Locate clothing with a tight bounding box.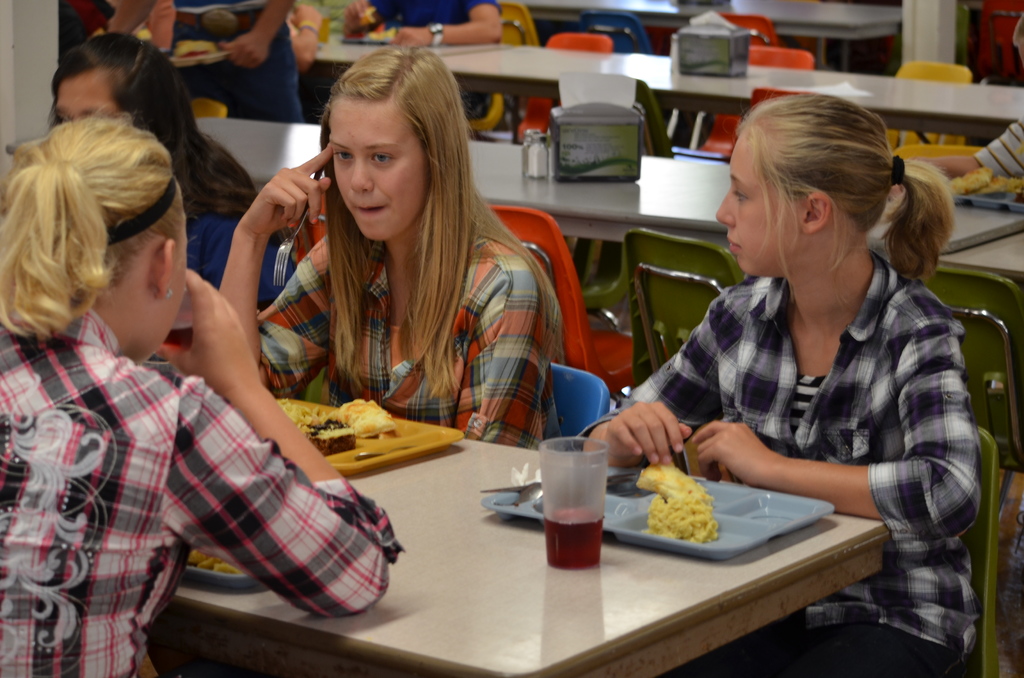
(x1=365, y1=0, x2=495, y2=118).
